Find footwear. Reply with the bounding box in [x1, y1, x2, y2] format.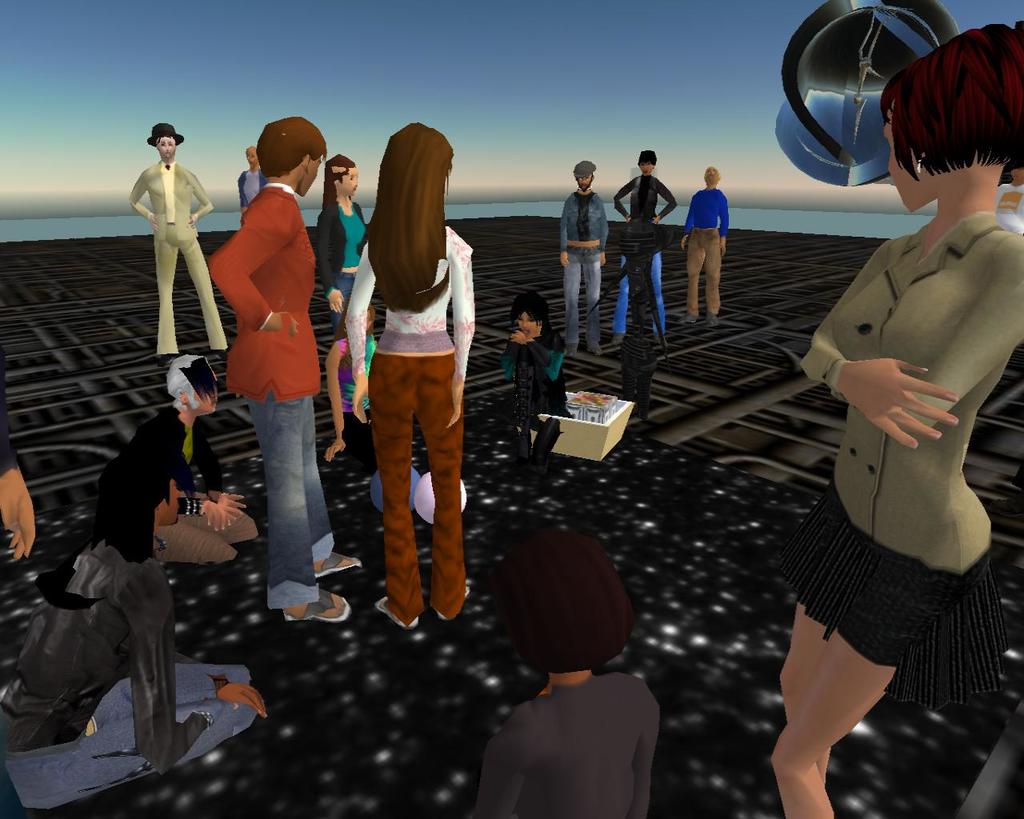
[706, 311, 718, 330].
